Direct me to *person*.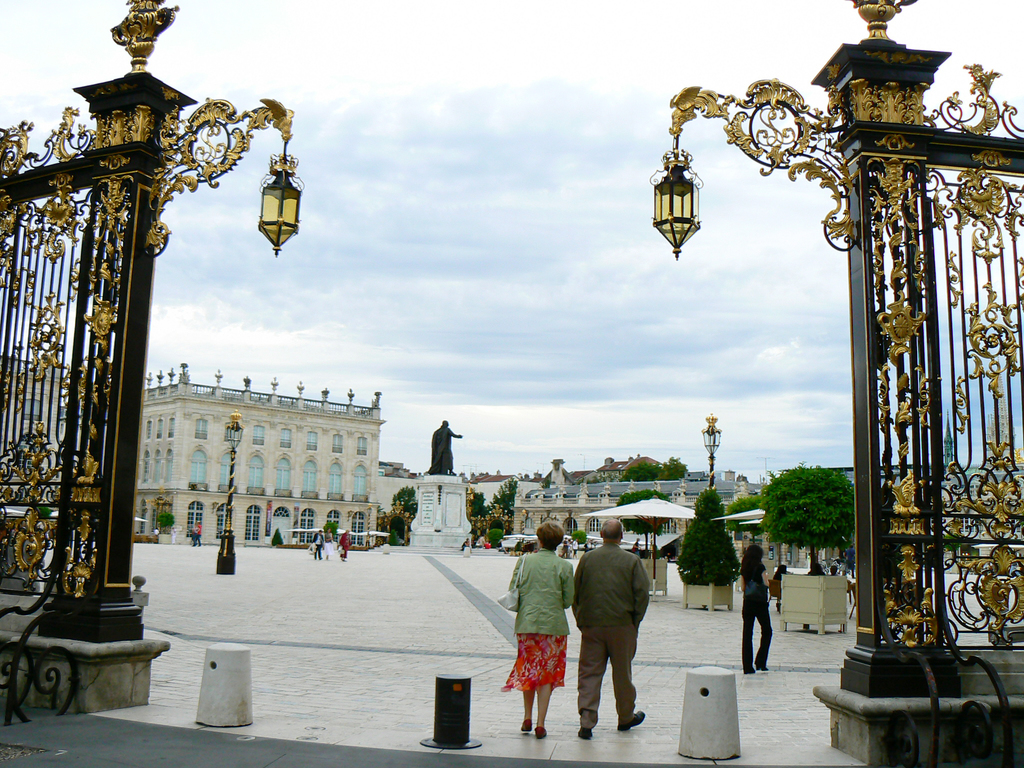
Direction: region(512, 523, 582, 745).
